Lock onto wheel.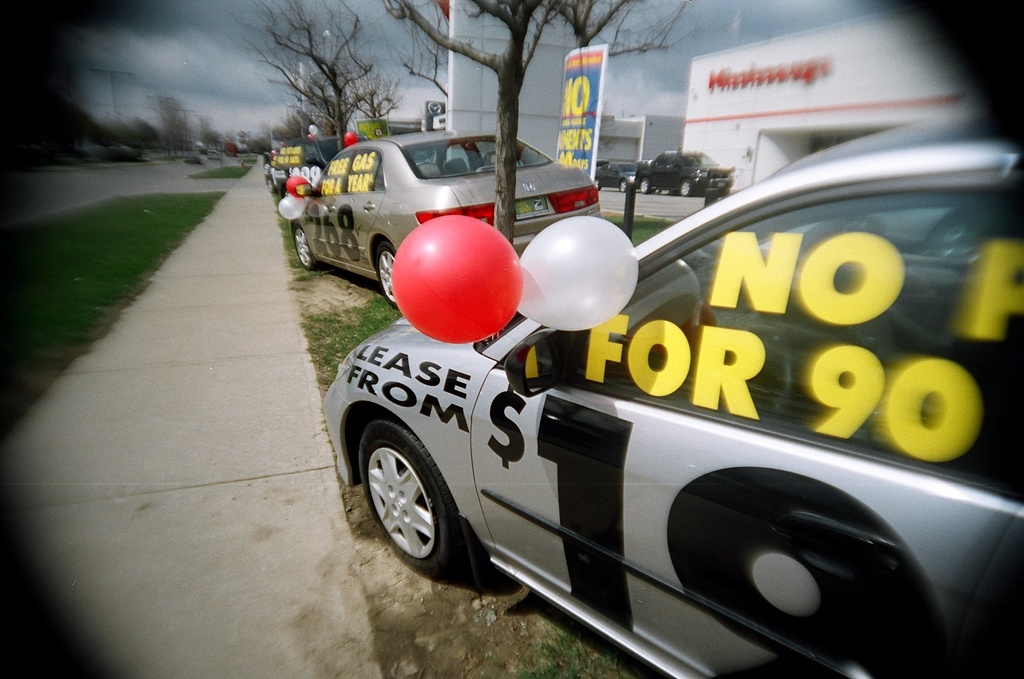
Locked: {"left": 376, "top": 244, "right": 399, "bottom": 312}.
